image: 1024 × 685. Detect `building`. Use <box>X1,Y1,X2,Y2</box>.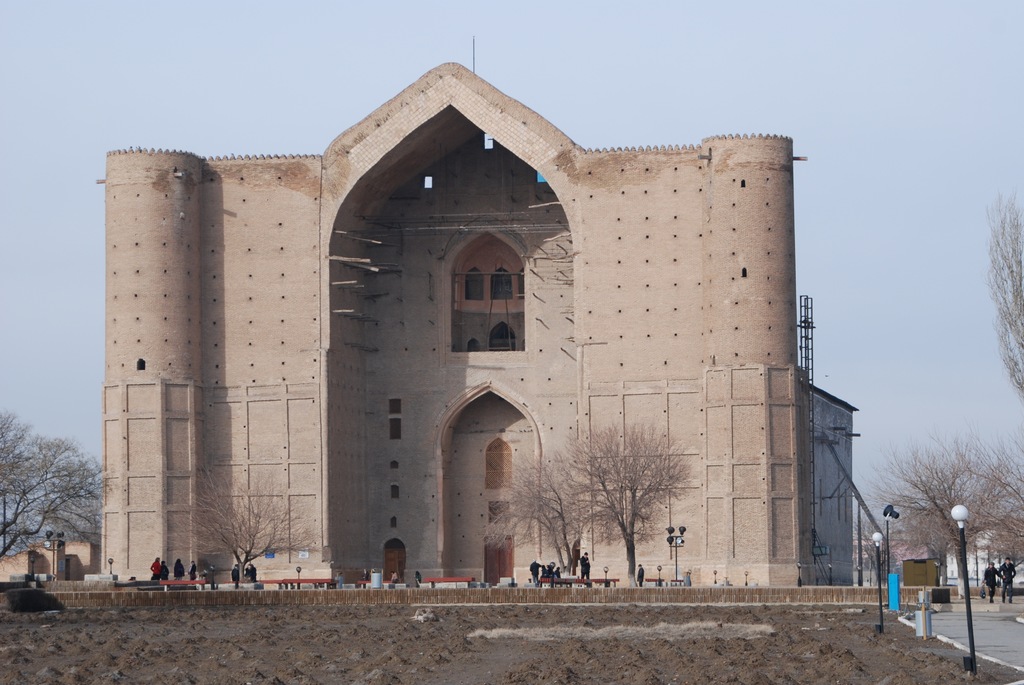
<box>0,538,99,584</box>.
